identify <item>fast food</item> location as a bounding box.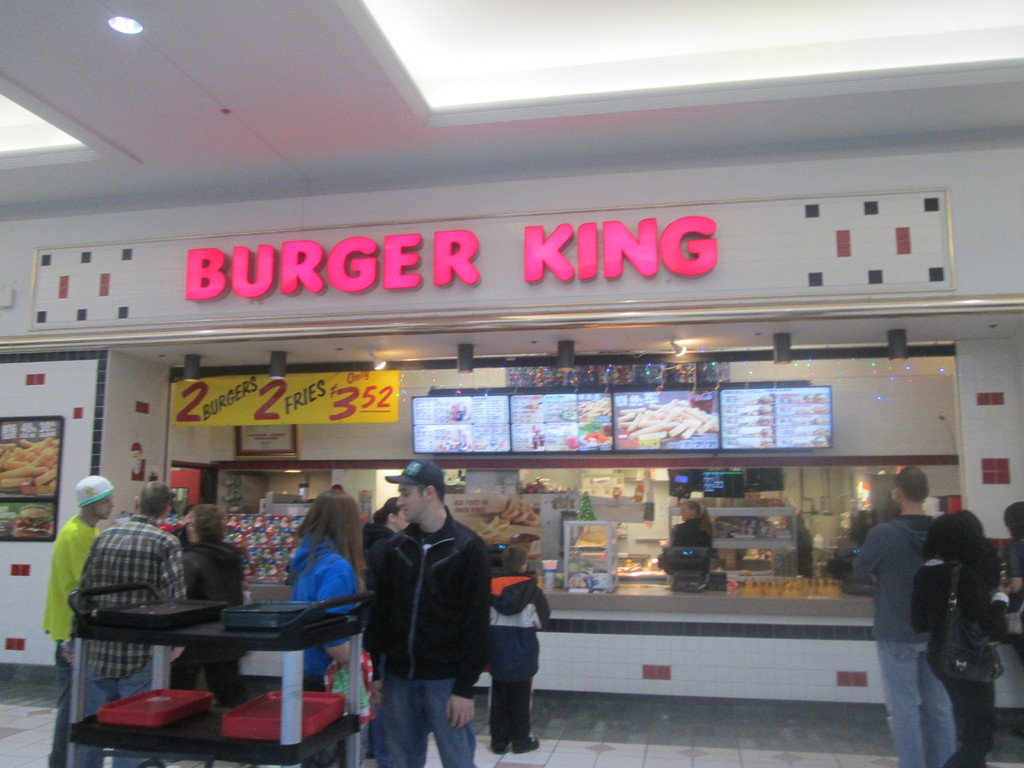
l=618, t=394, r=728, b=439.
